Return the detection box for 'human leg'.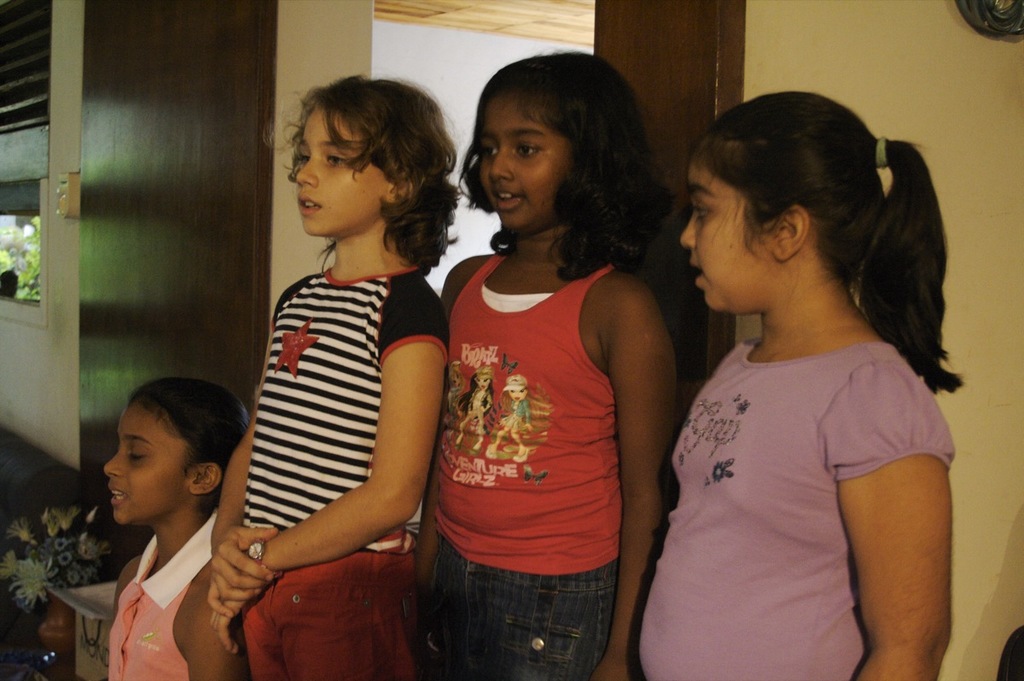
rect(456, 556, 614, 680).
